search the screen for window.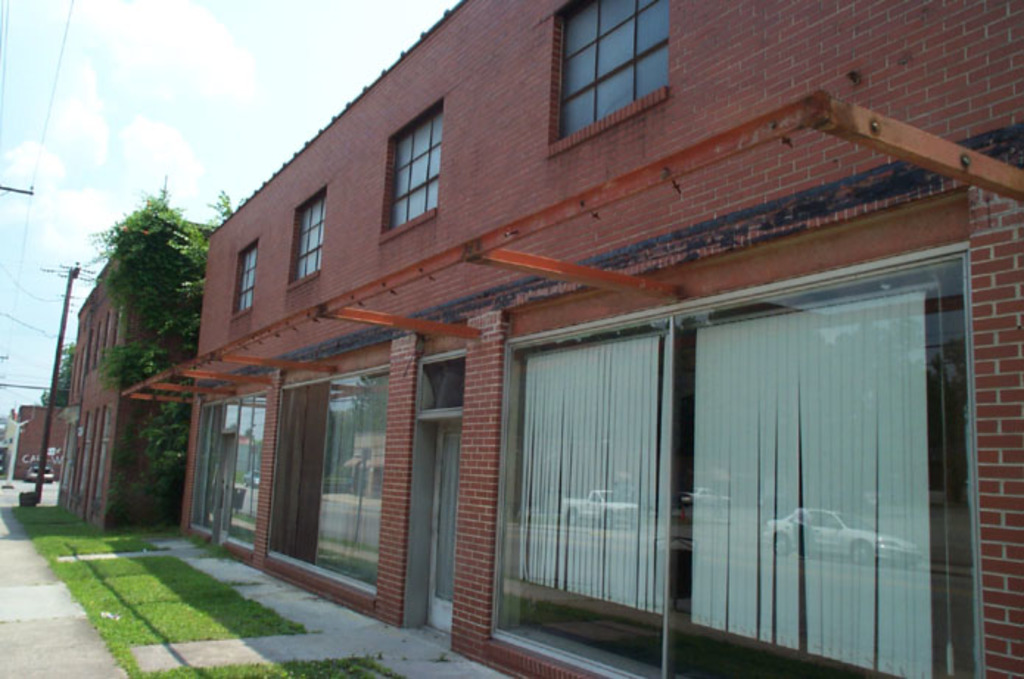
Found at (x1=222, y1=239, x2=258, y2=318).
